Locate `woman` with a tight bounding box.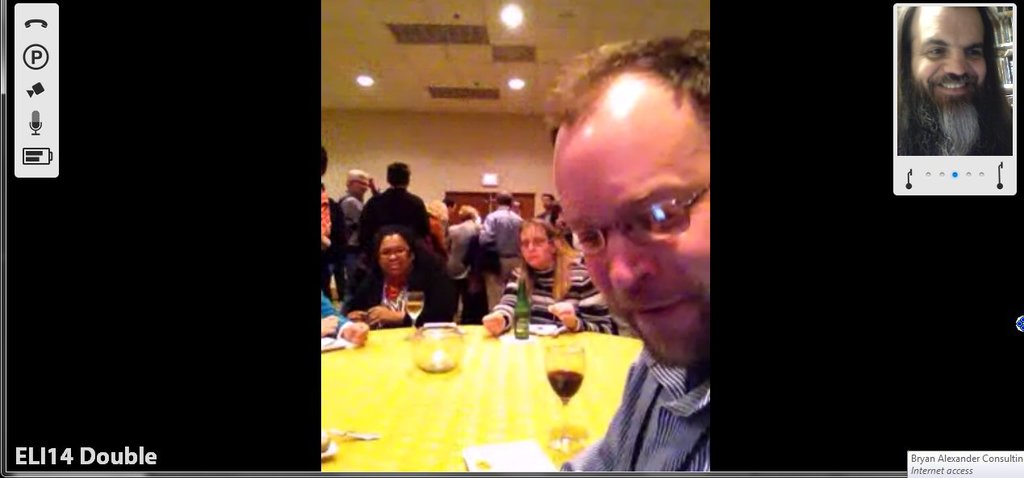
crop(483, 213, 609, 350).
